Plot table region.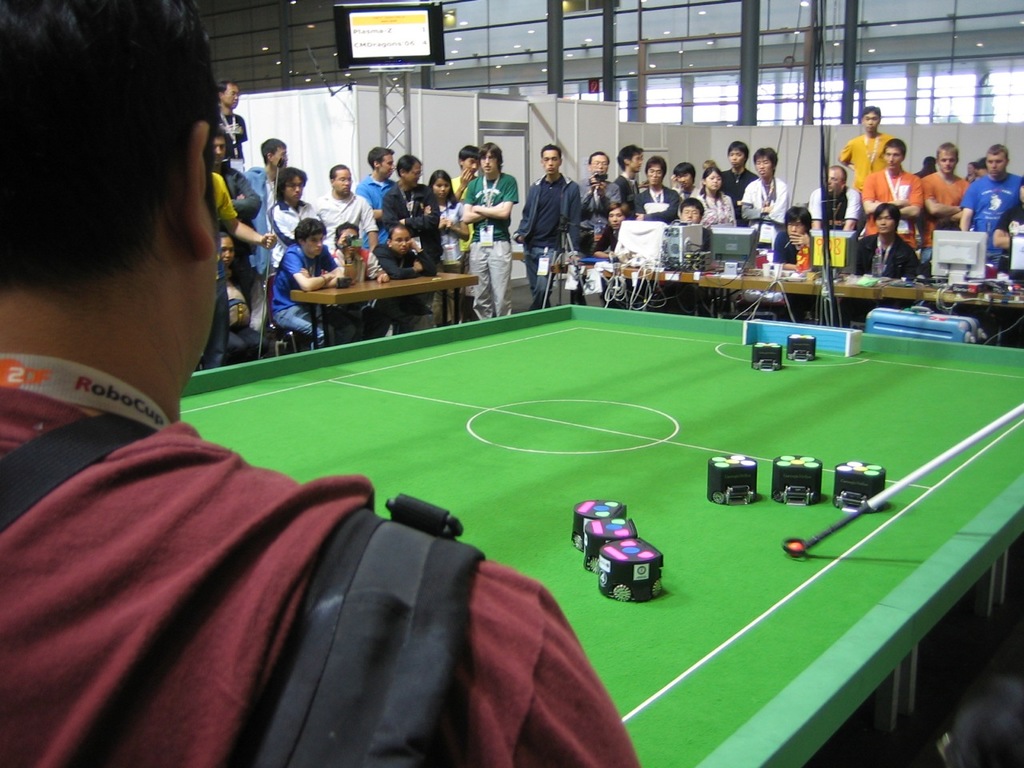
Plotted at detection(638, 258, 1022, 330).
